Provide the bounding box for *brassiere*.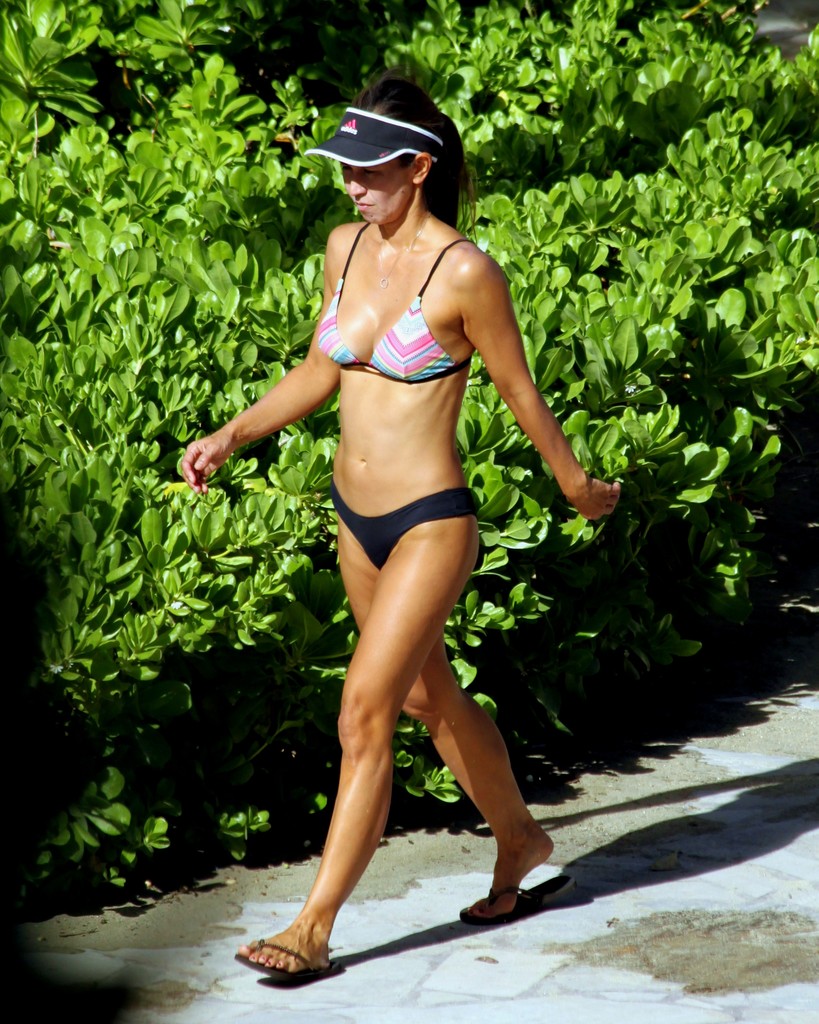
region(314, 216, 477, 385).
